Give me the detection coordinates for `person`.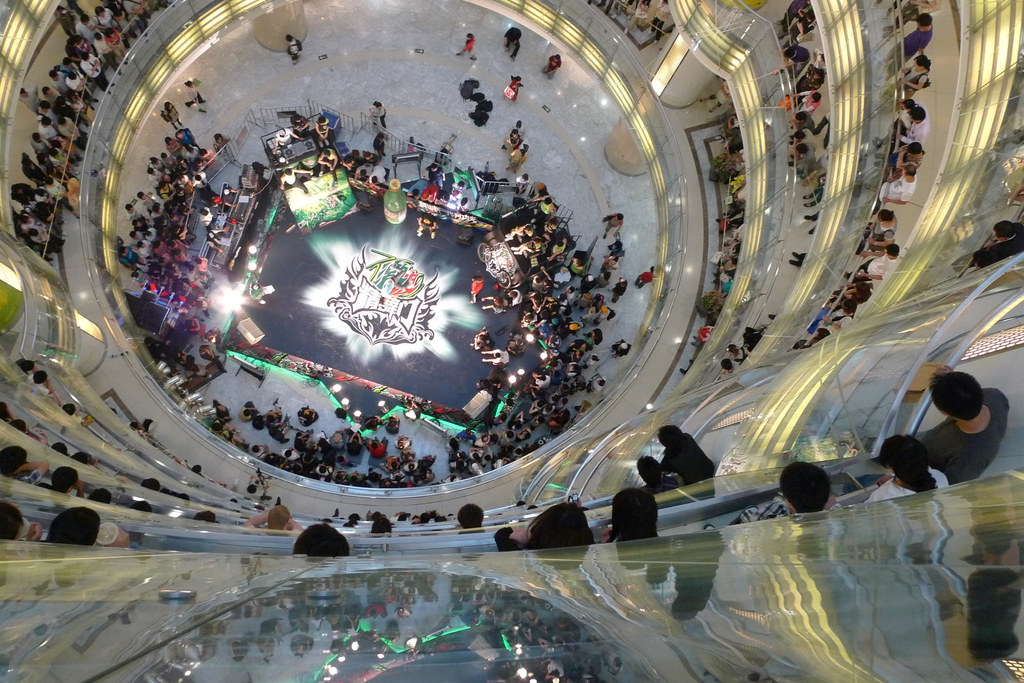
detection(244, 501, 298, 531).
